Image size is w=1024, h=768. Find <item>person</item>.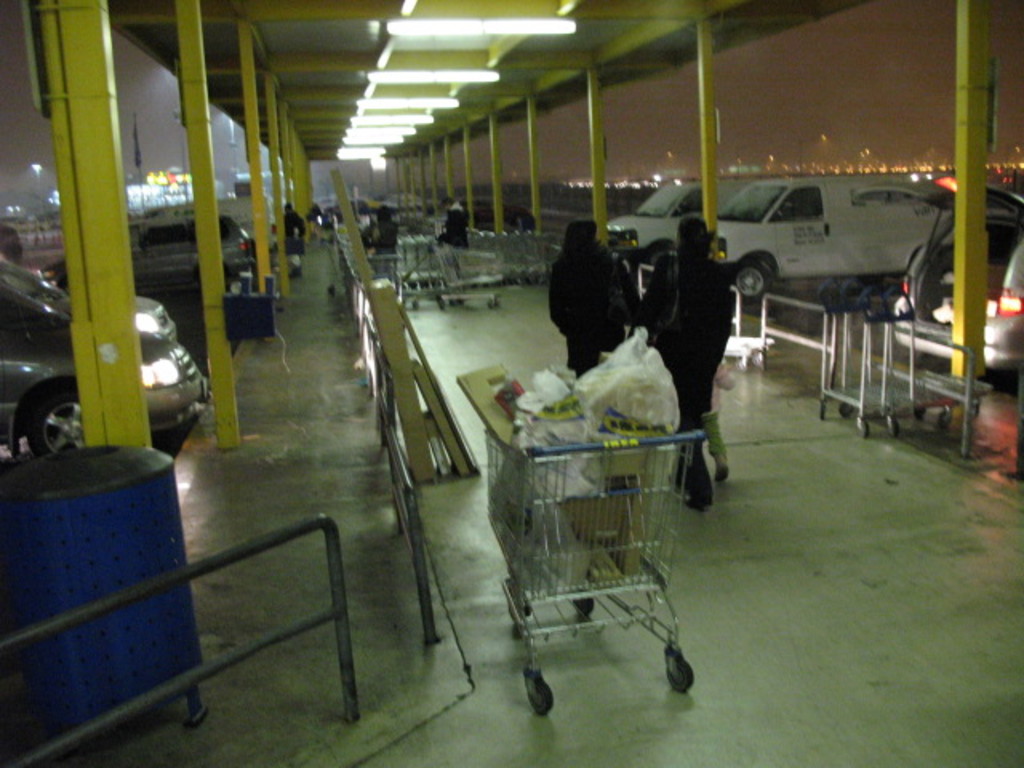
(x1=544, y1=216, x2=629, y2=387).
